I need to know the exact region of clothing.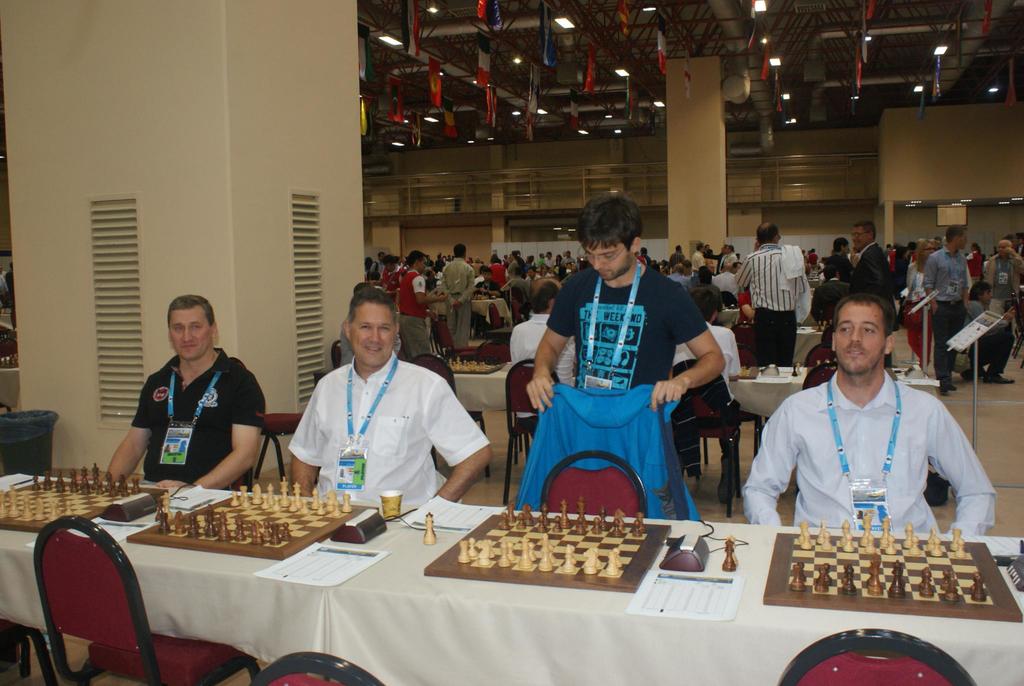
Region: Rect(703, 252, 726, 275).
